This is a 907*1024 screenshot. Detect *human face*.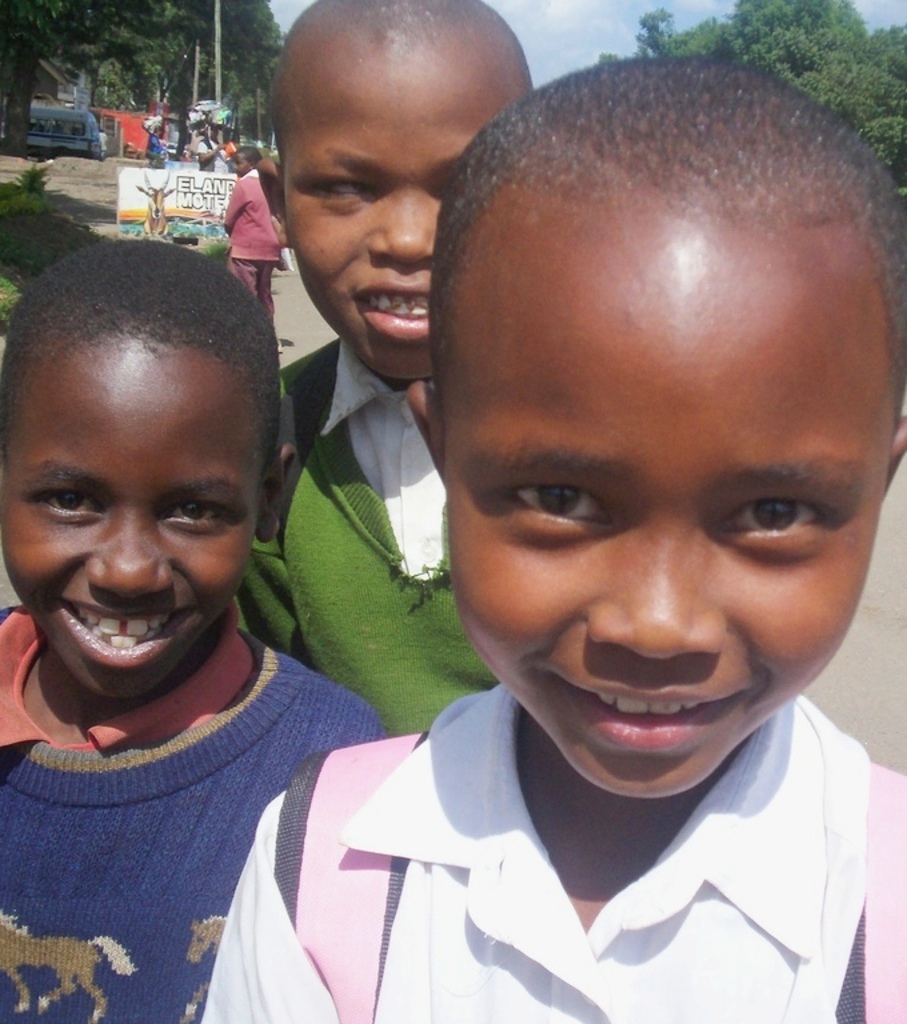
{"x1": 233, "y1": 152, "x2": 248, "y2": 173}.
